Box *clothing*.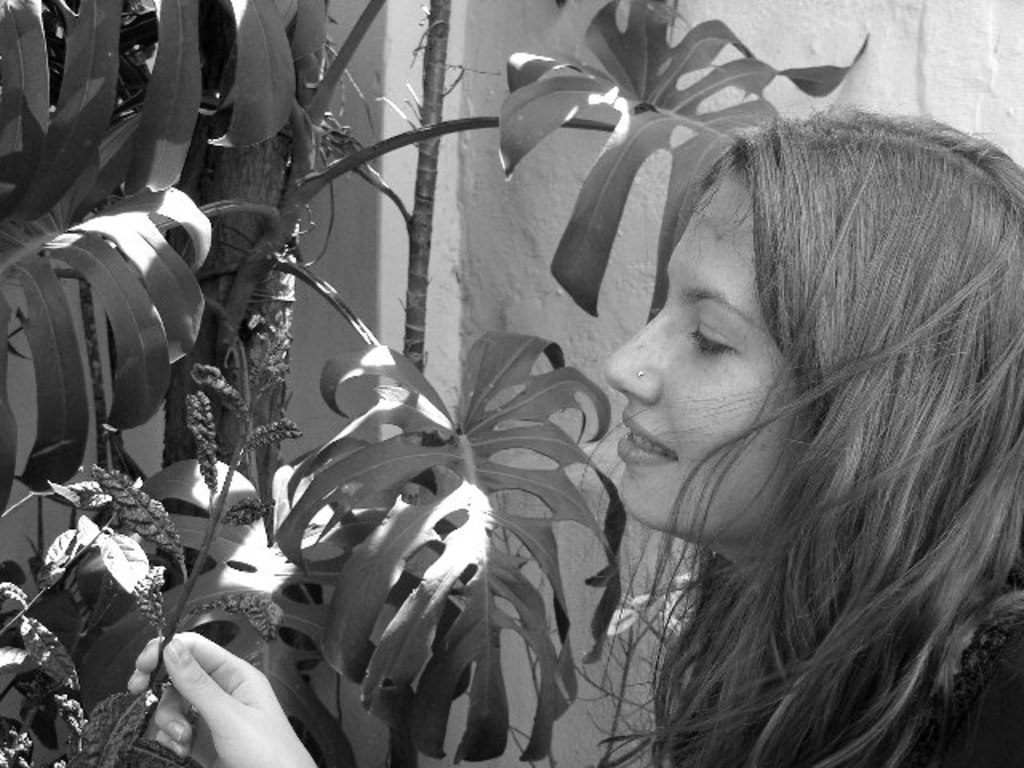
bbox=[910, 603, 1022, 766].
